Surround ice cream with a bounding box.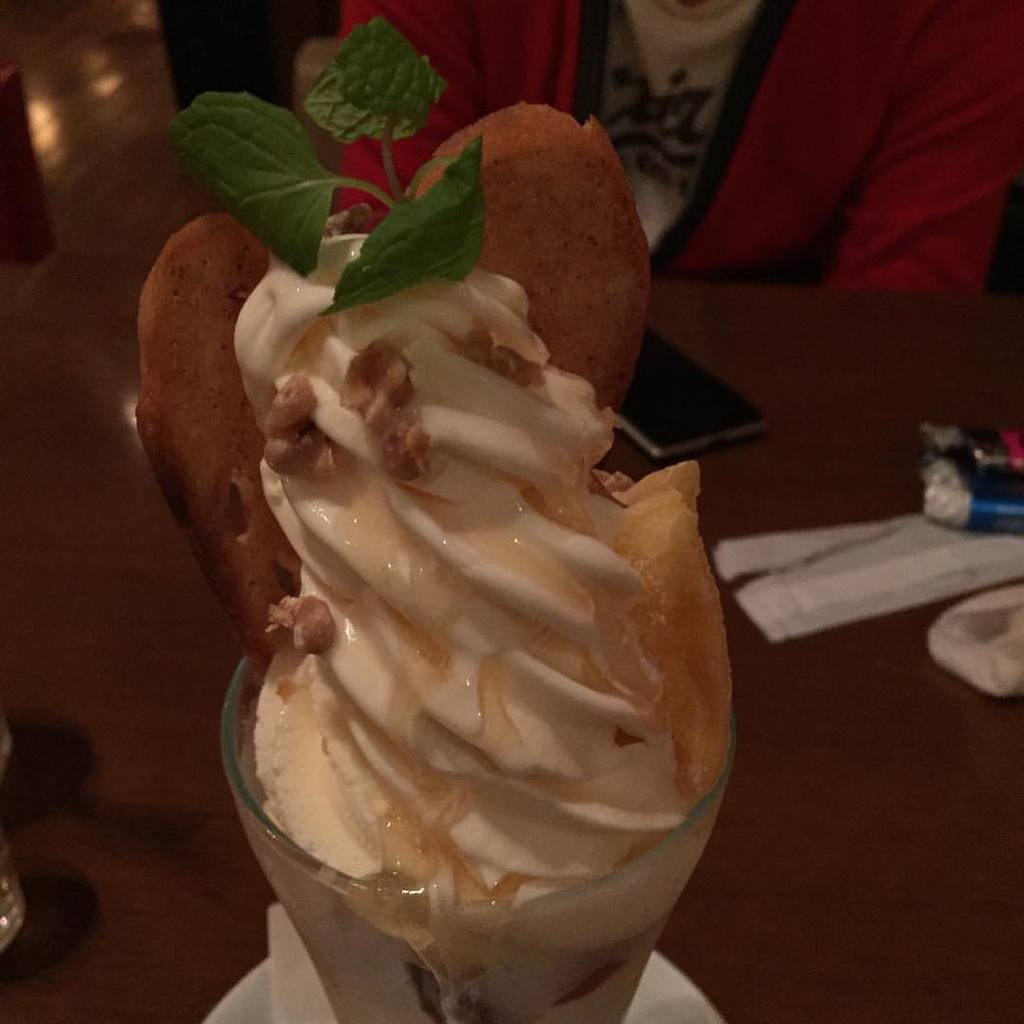
BBox(225, 233, 741, 1023).
